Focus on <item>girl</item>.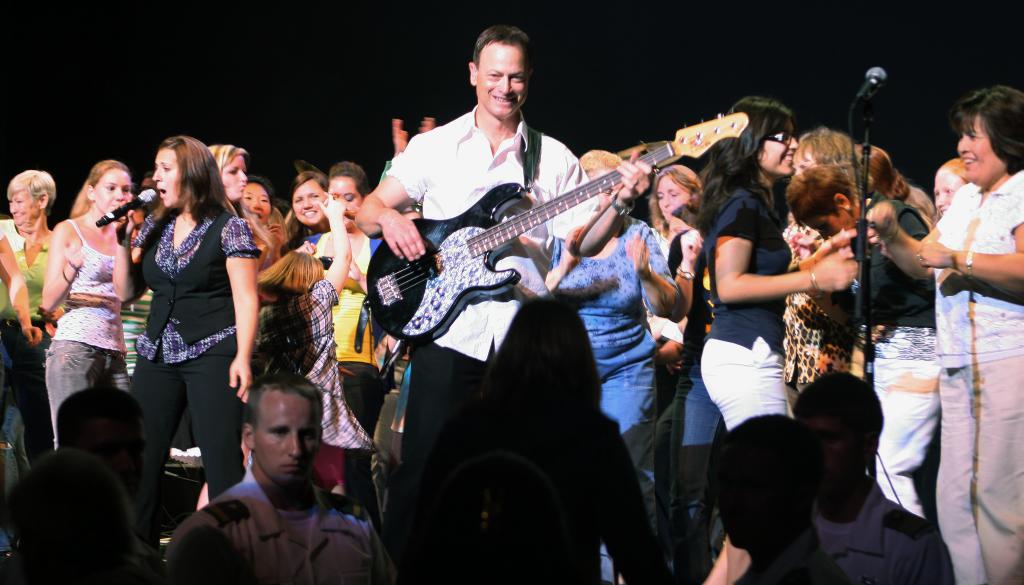
Focused at l=700, t=93, r=861, b=584.
